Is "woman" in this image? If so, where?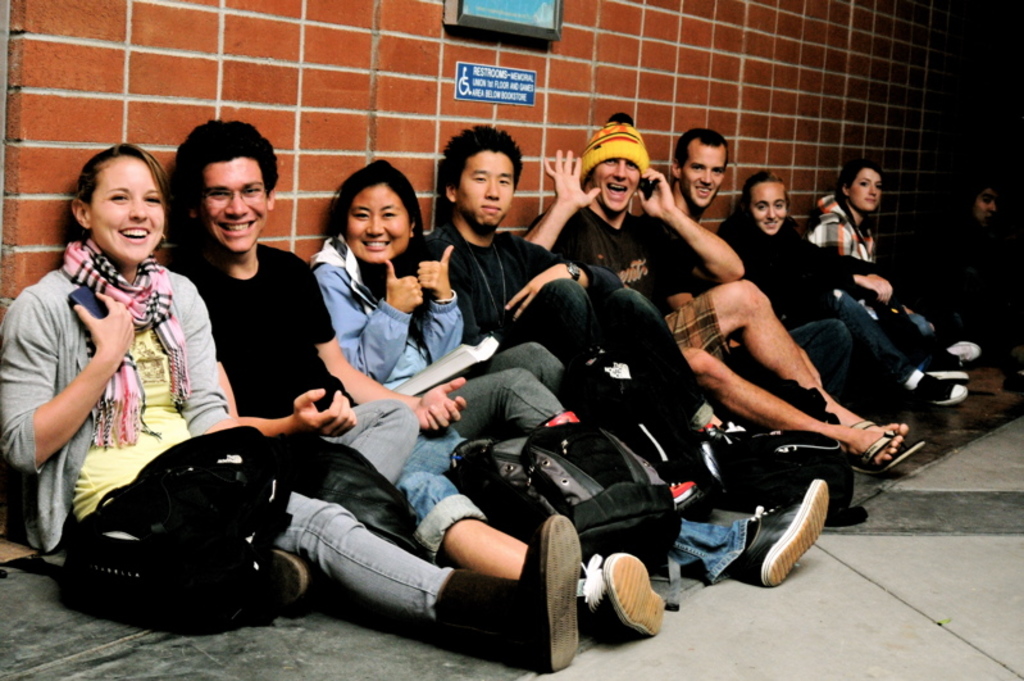
Yes, at BBox(711, 171, 973, 425).
